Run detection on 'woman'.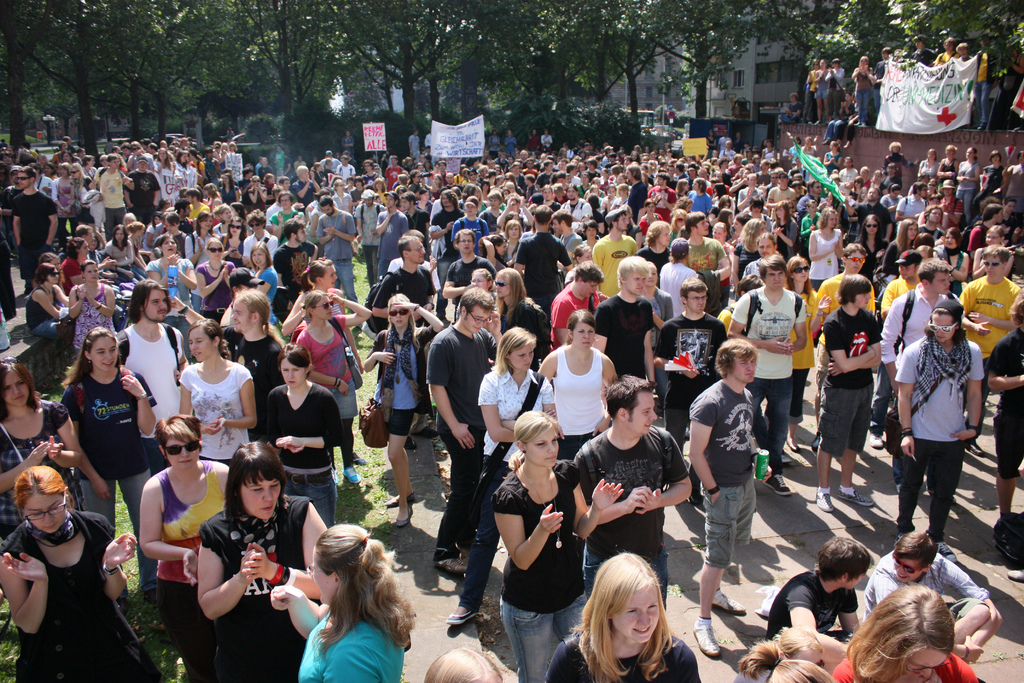
Result: box=[979, 151, 1004, 210].
